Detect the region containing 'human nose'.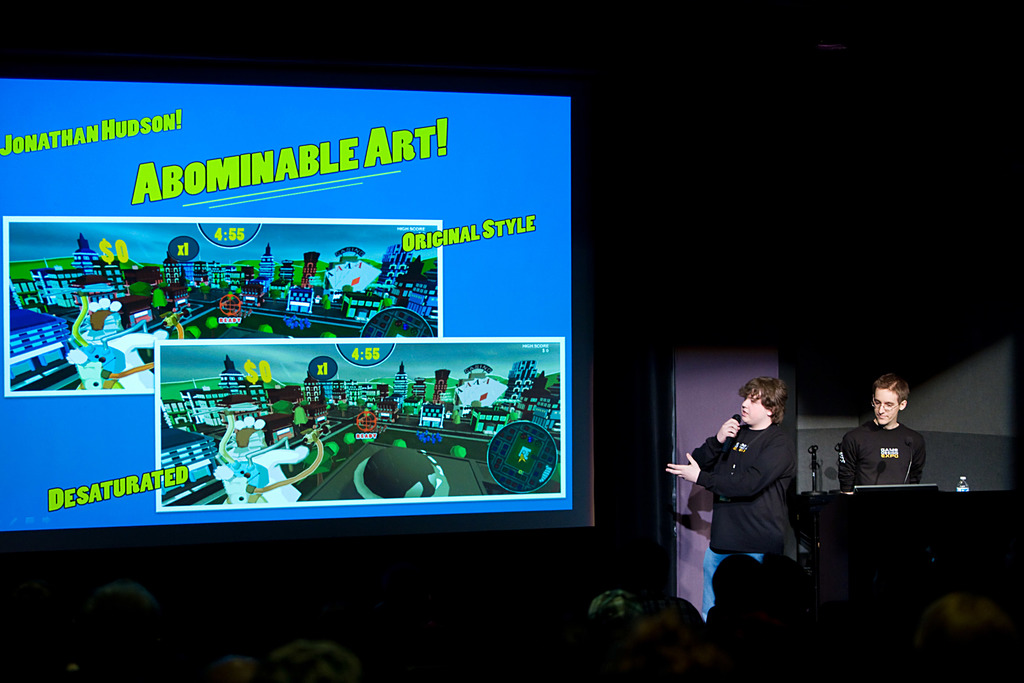
{"x1": 877, "y1": 403, "x2": 883, "y2": 415}.
